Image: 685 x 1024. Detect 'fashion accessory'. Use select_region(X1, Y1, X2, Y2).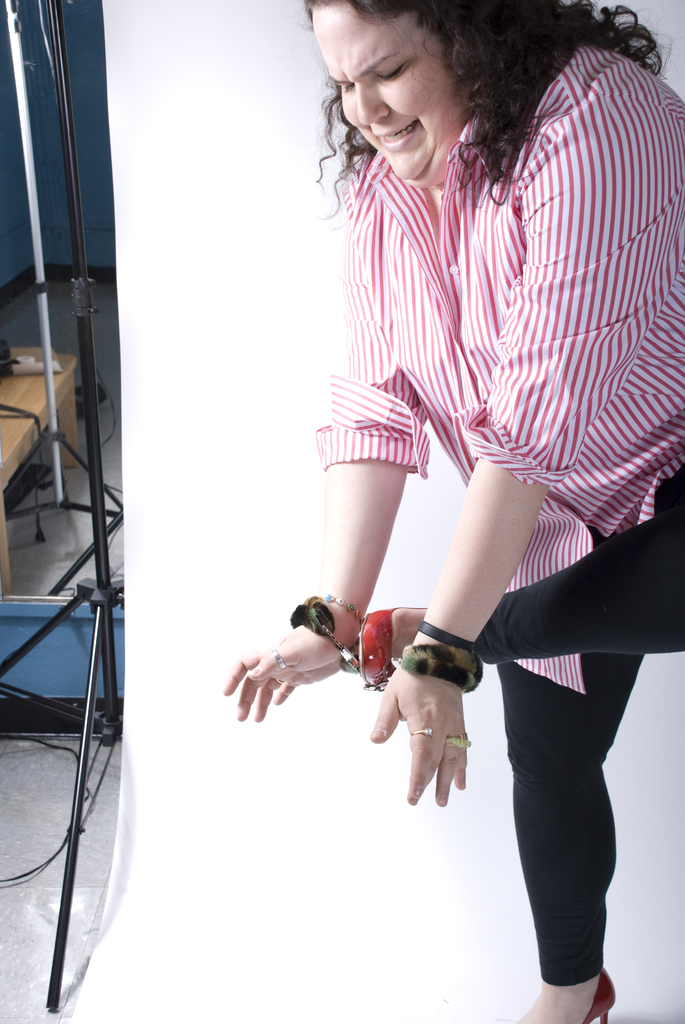
select_region(414, 731, 436, 736).
